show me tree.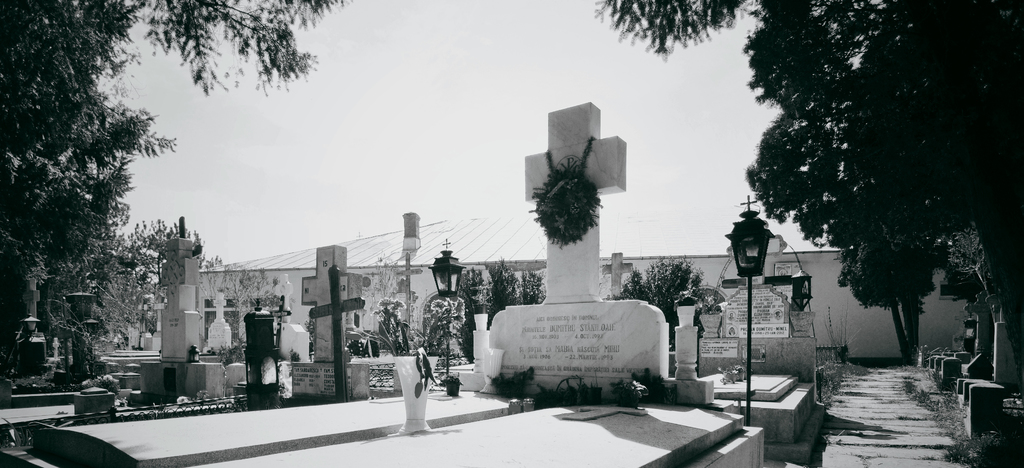
tree is here: <bbox>17, 52, 144, 365</bbox>.
